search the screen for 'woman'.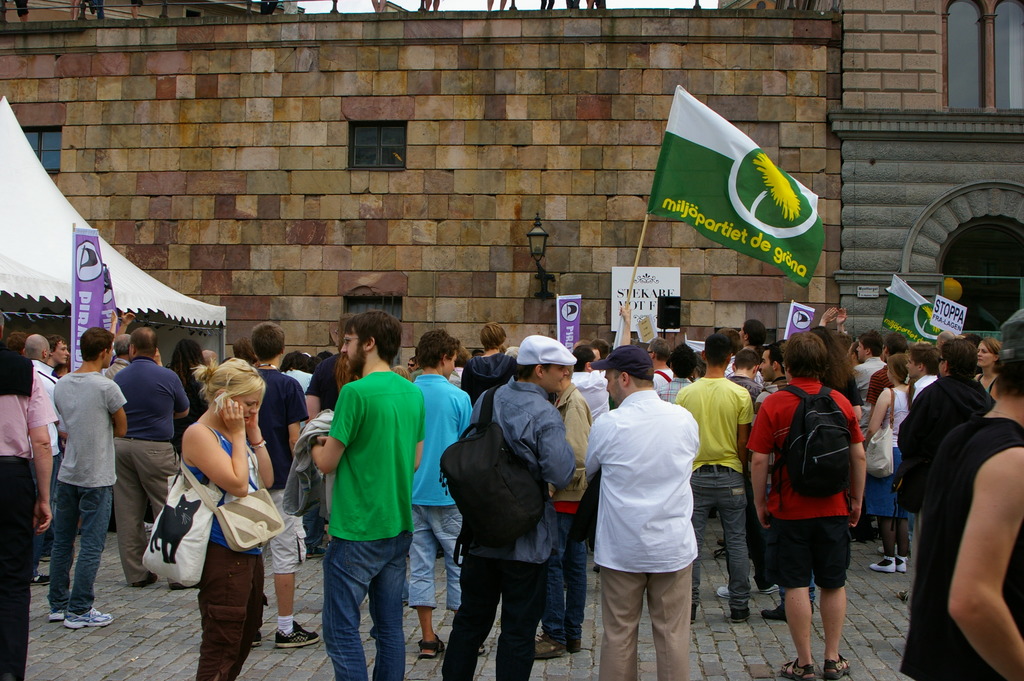
Found at [973, 338, 1005, 396].
